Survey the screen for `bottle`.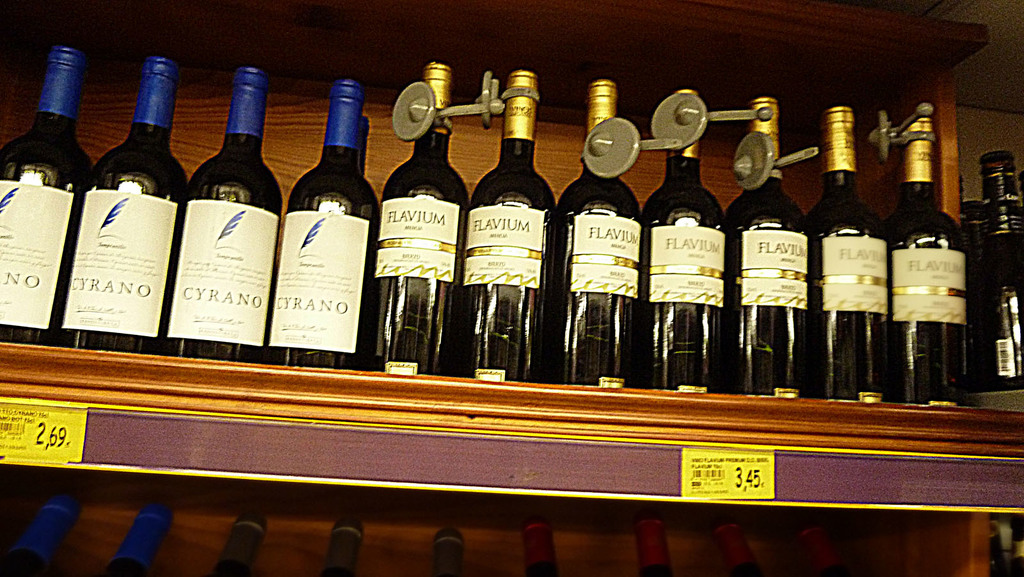
Survey found: BBox(895, 117, 971, 411).
